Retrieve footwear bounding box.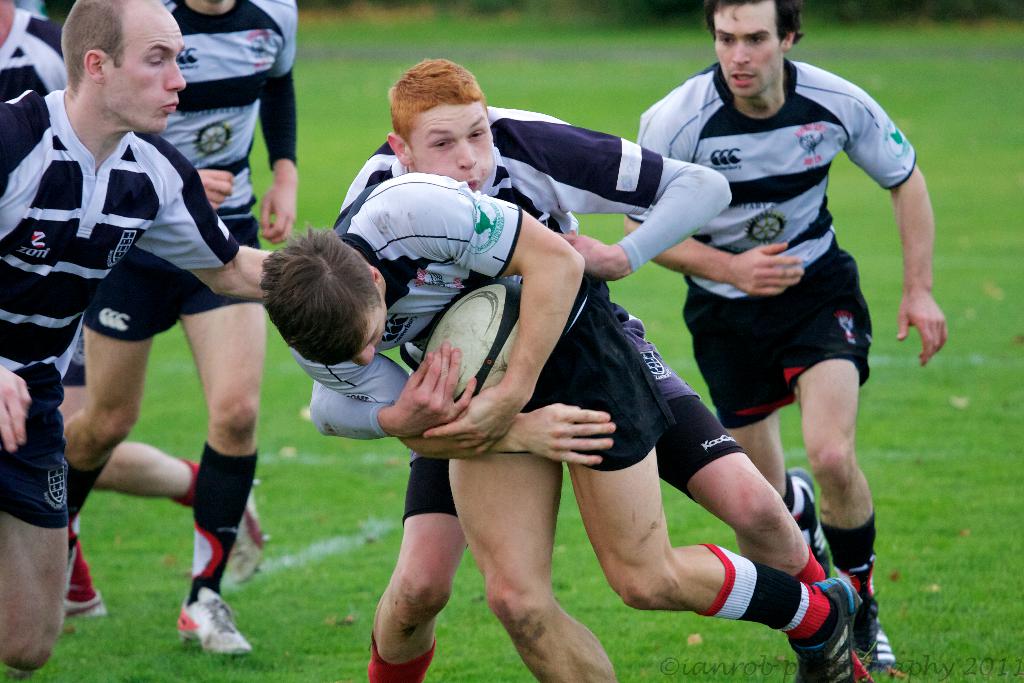
Bounding box: 783, 575, 855, 682.
